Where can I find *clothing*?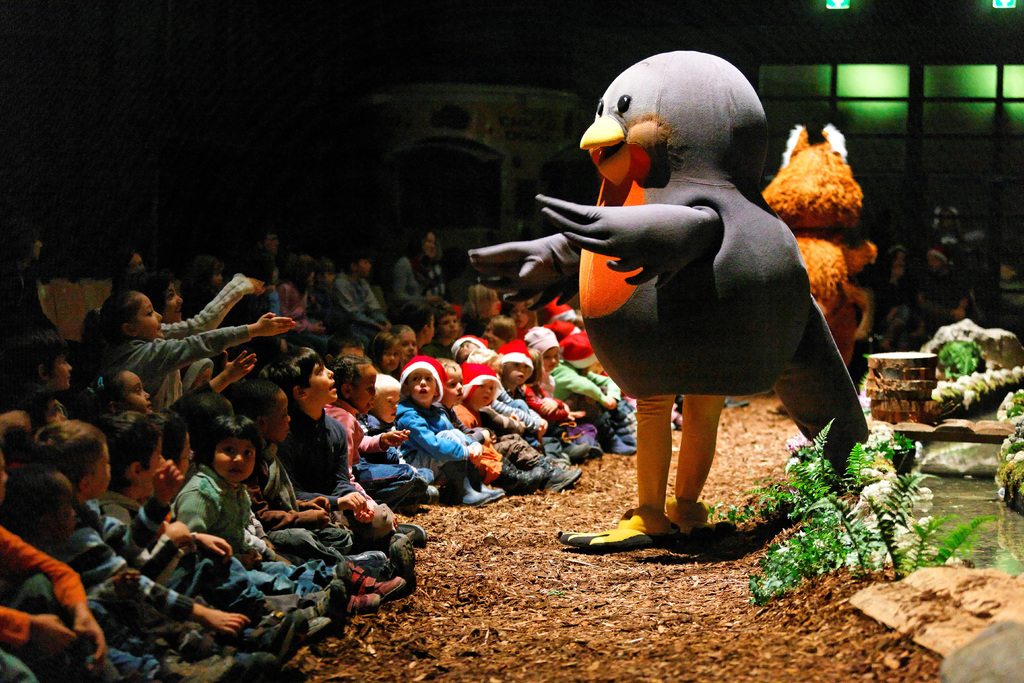
You can find it at [x1=61, y1=501, x2=260, y2=646].
